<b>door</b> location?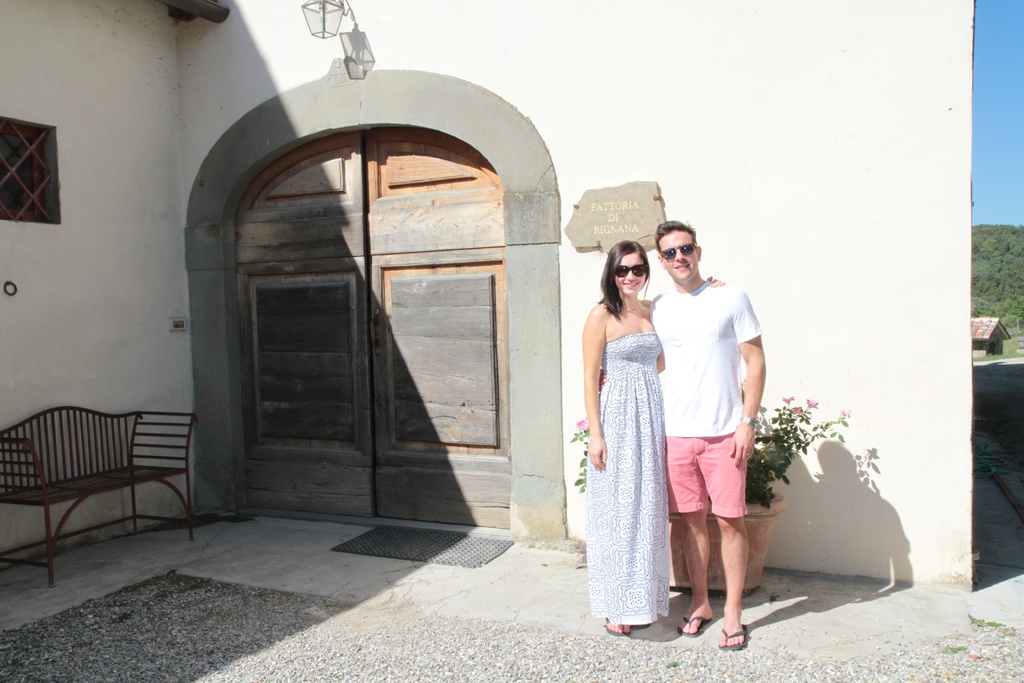
(245,138,504,523)
